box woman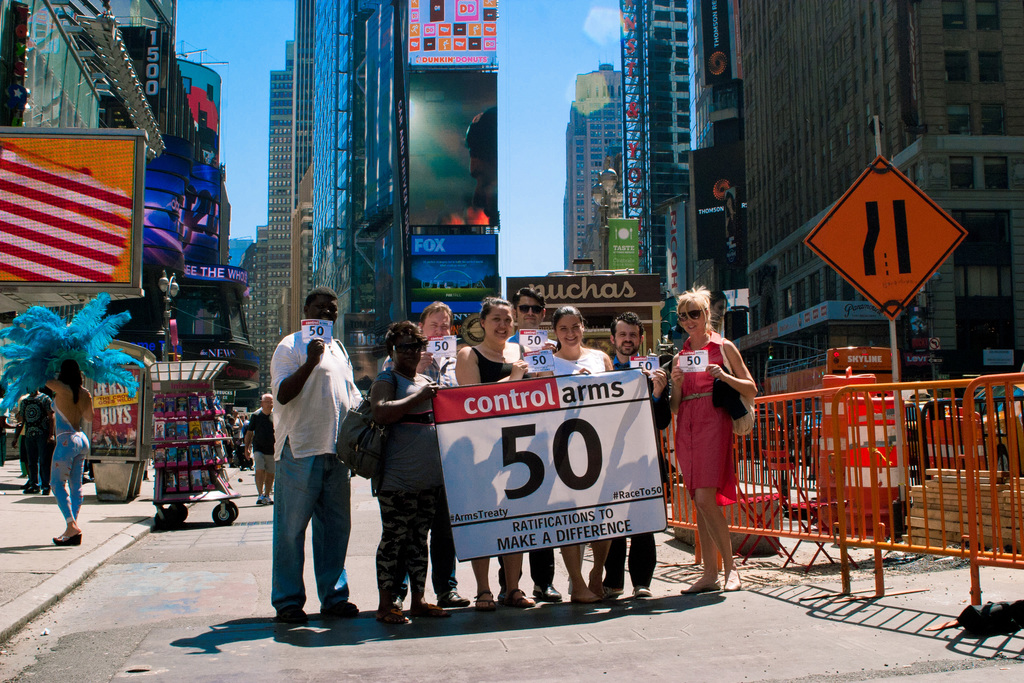
l=454, t=295, r=532, b=620
